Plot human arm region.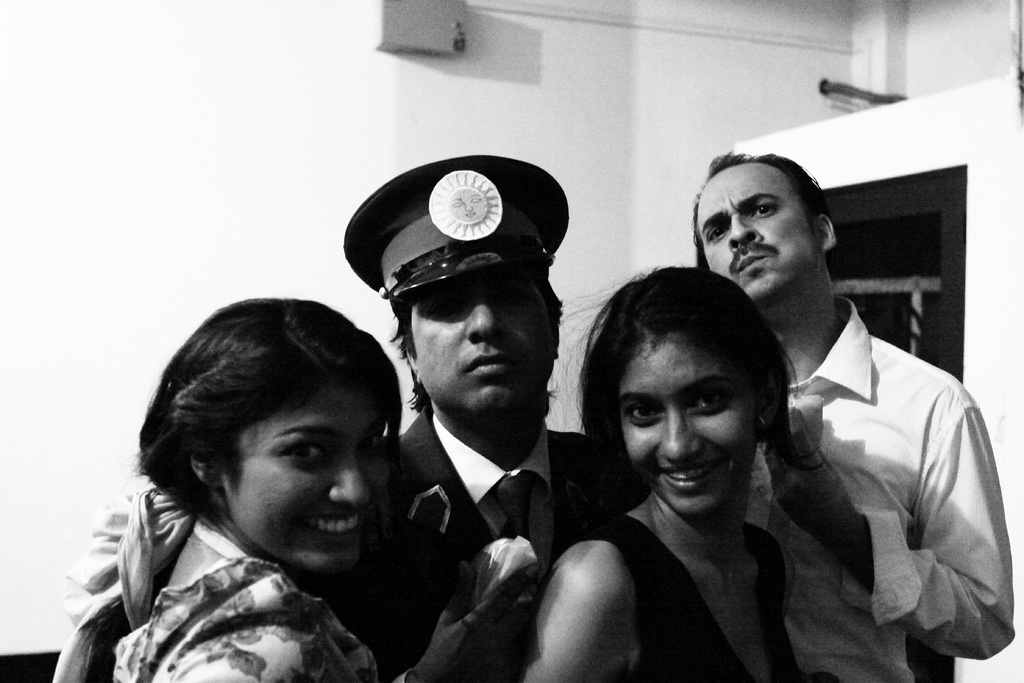
Plotted at region(783, 384, 1023, 661).
